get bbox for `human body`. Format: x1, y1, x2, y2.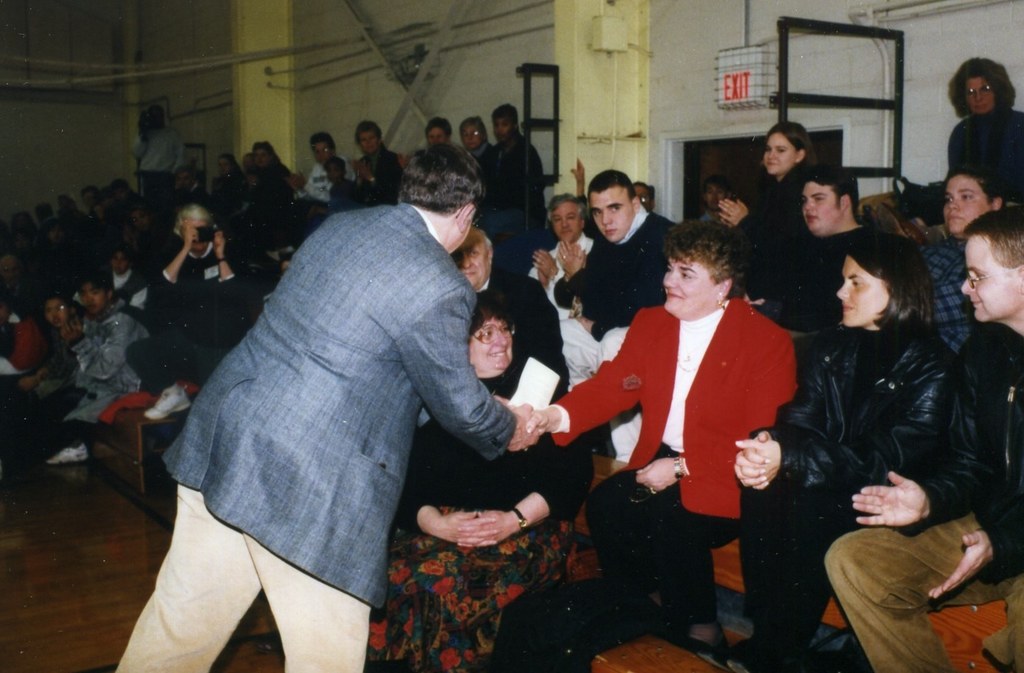
734, 251, 955, 672.
